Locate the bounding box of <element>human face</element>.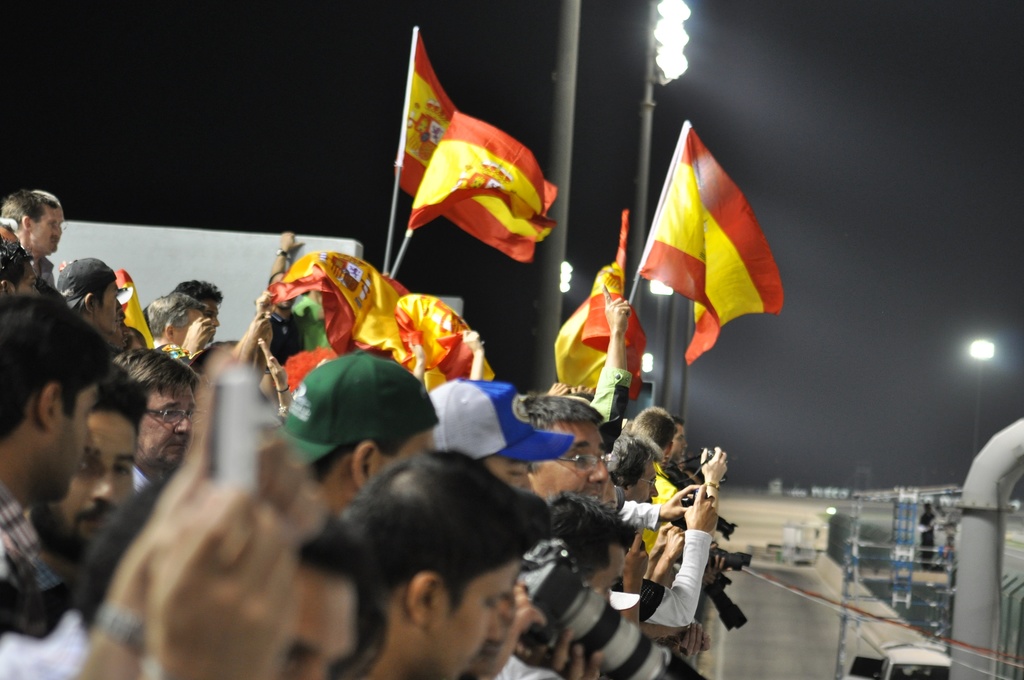
Bounding box: 172,303,205,339.
